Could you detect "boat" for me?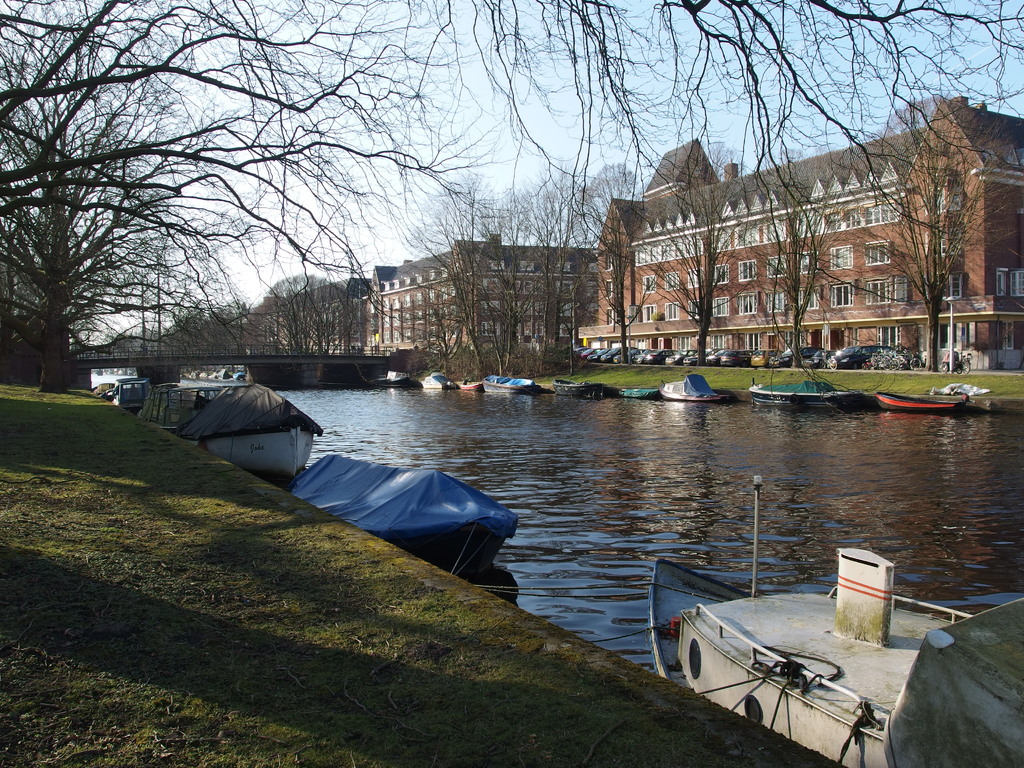
Detection result: <box>752,378,860,406</box>.
